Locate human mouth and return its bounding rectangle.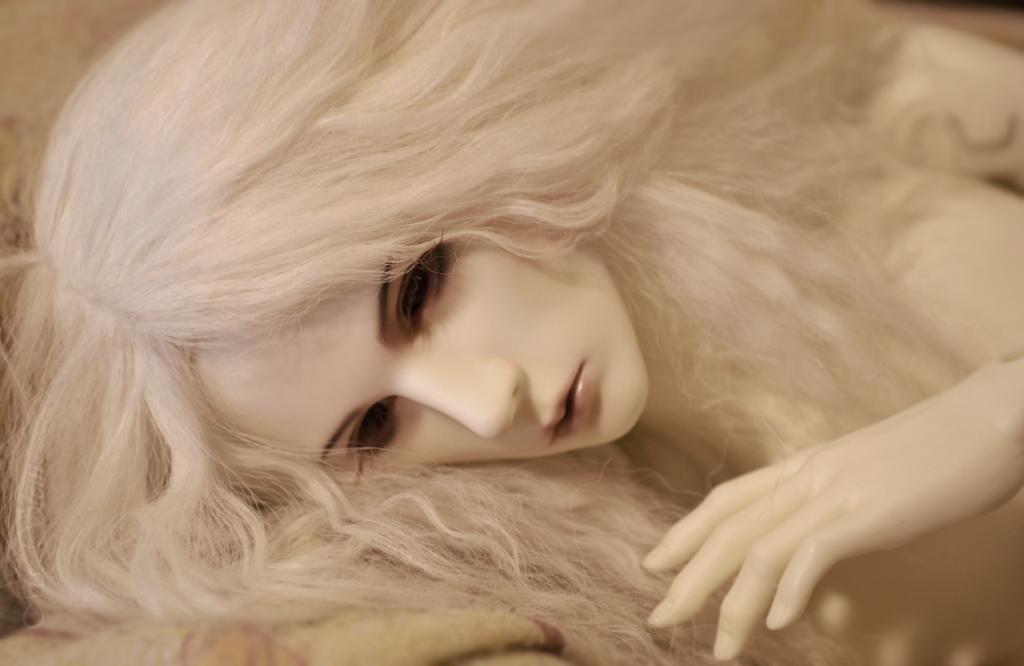
{"x1": 546, "y1": 359, "x2": 585, "y2": 439}.
